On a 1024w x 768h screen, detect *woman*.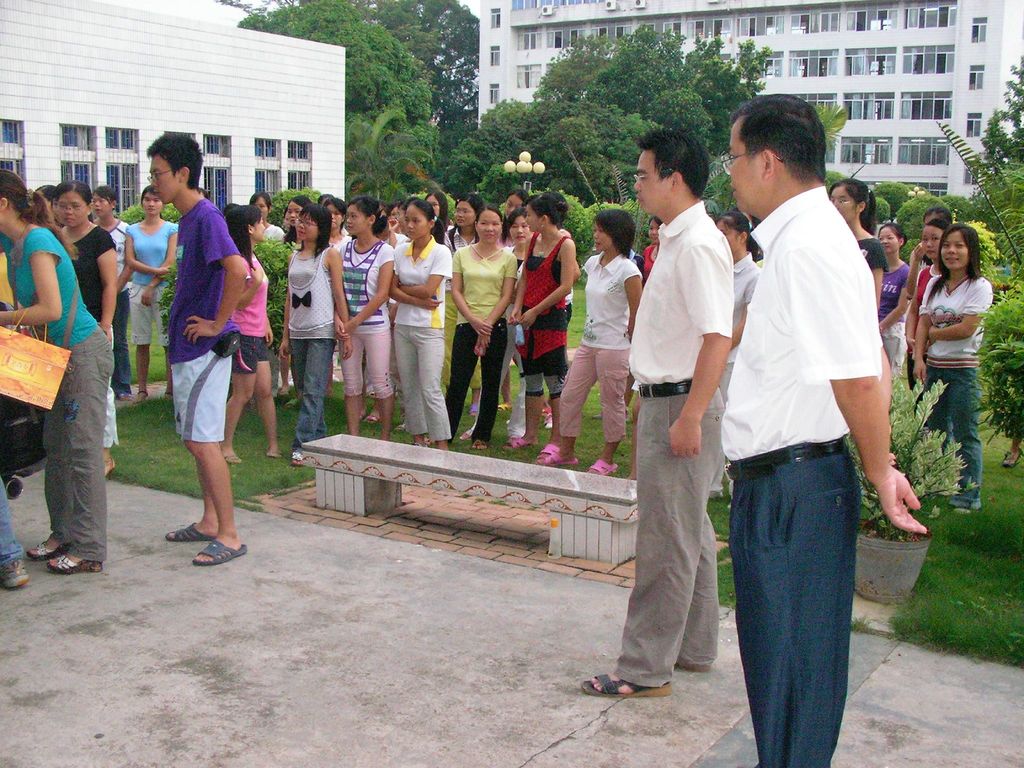
(538,207,644,471).
